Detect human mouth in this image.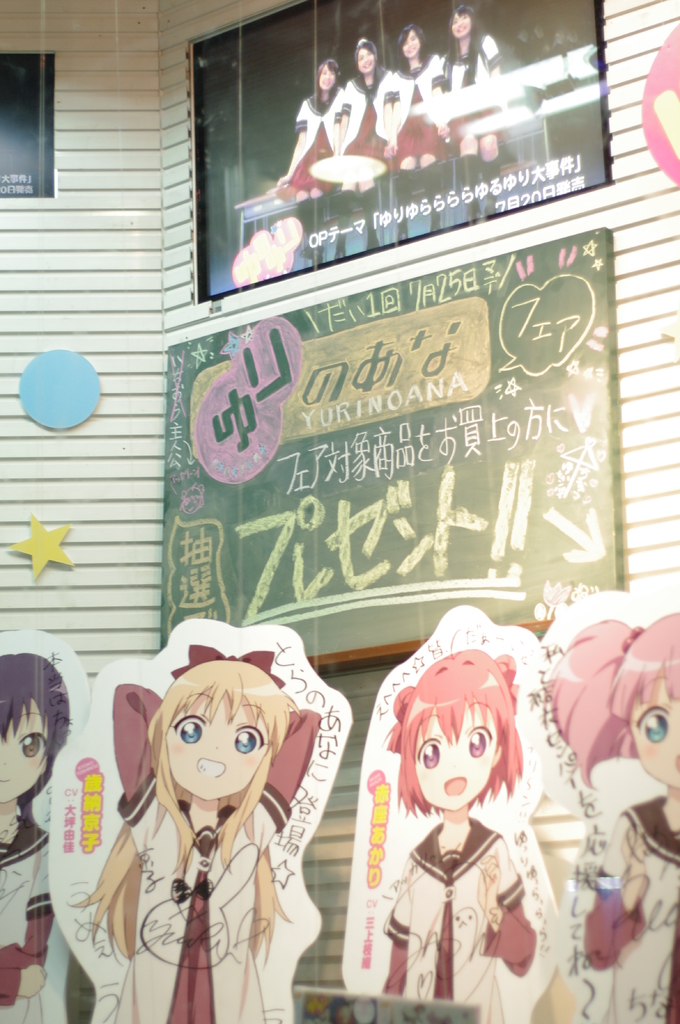
Detection: x1=0 y1=775 x2=13 y2=785.
